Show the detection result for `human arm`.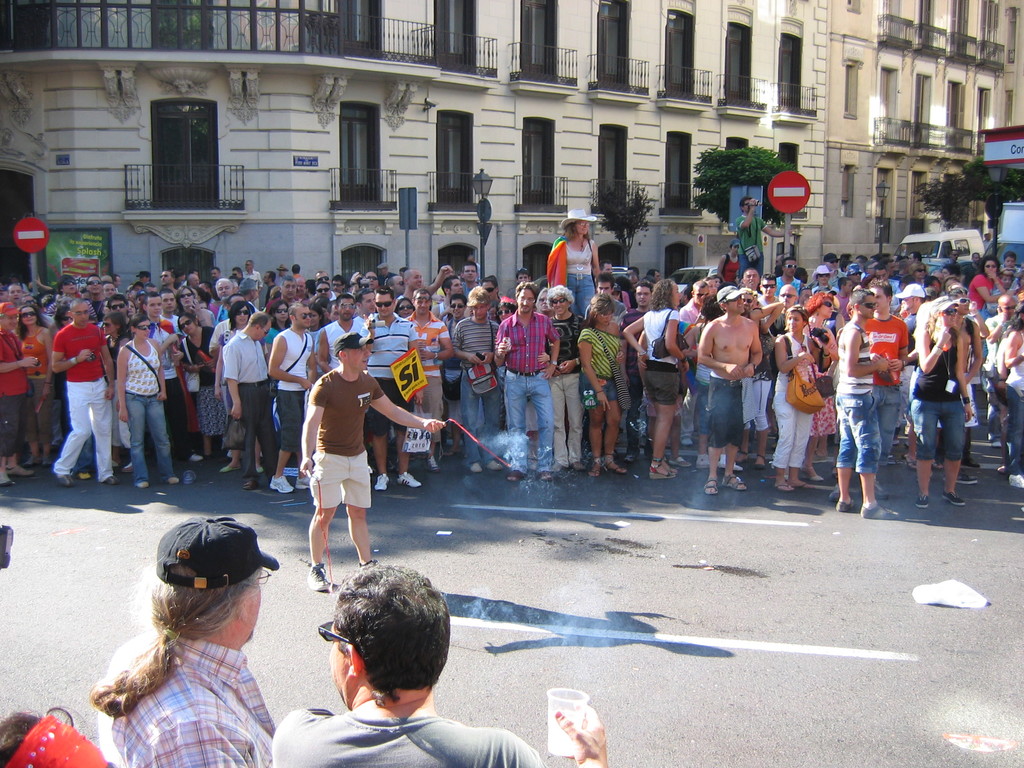
x1=479 y1=325 x2=501 y2=366.
